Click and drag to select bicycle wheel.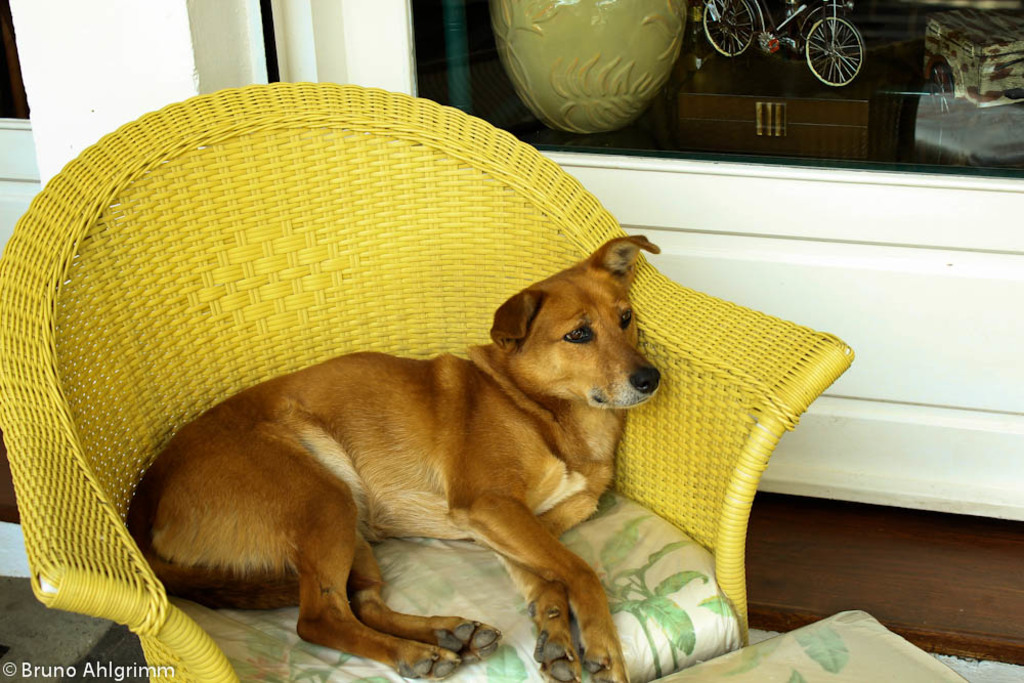
Selection: <region>703, 0, 755, 56</region>.
